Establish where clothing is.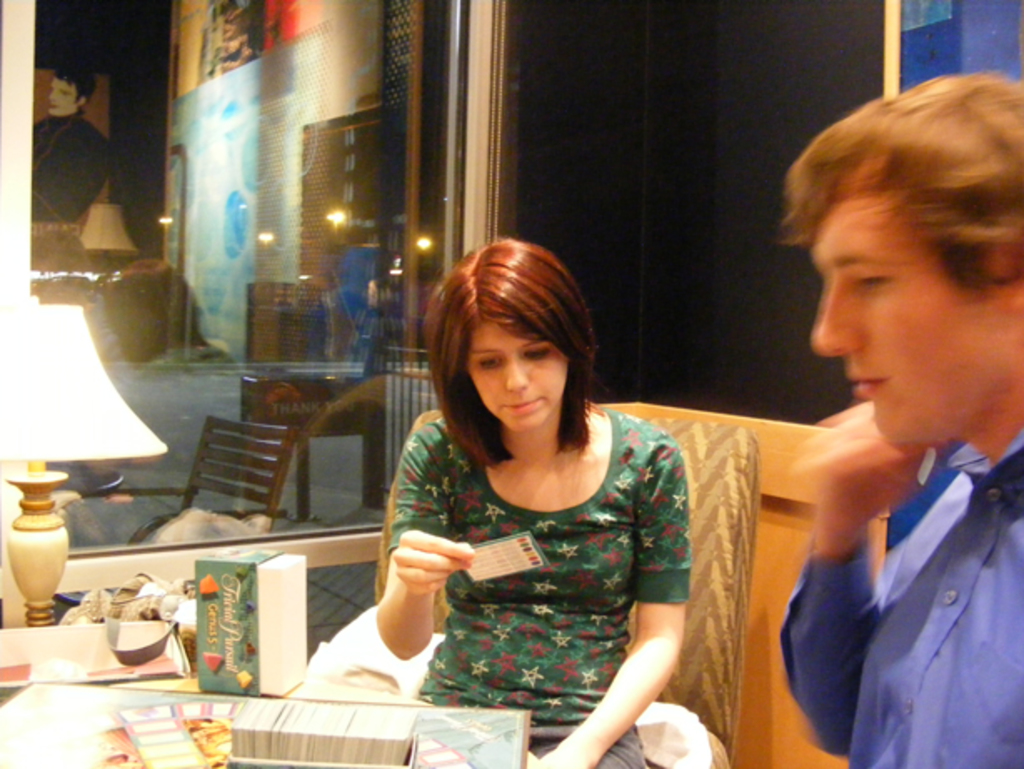
Established at bbox=[387, 407, 685, 767].
